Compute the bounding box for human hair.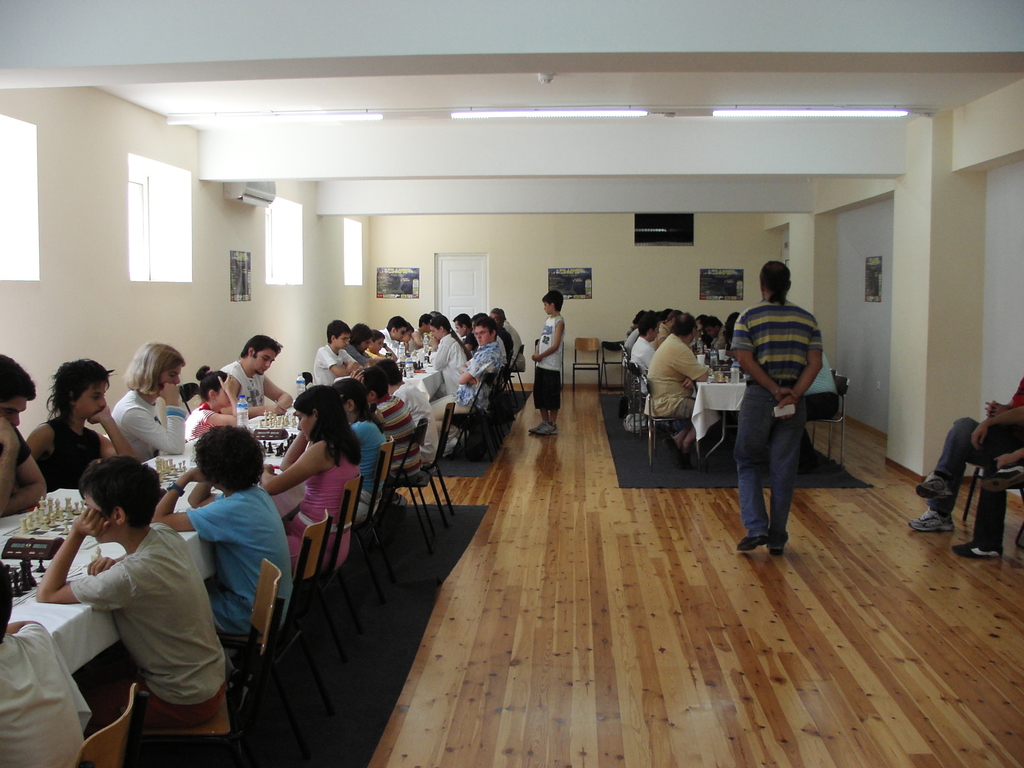
locate(386, 314, 410, 333).
